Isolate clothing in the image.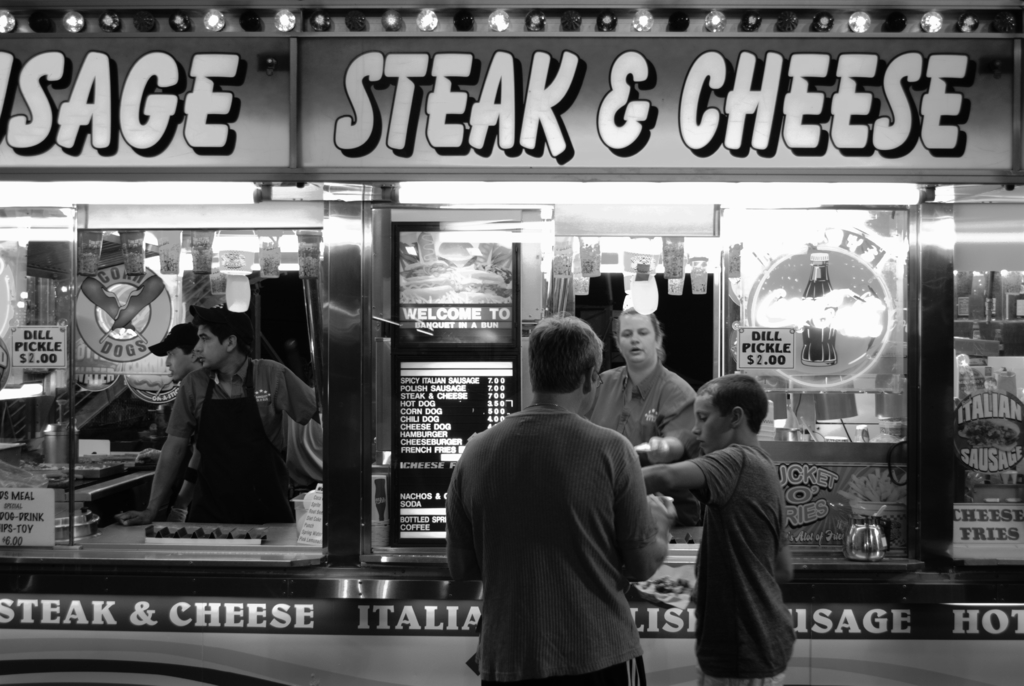
Isolated region: <box>176,348,321,521</box>.
